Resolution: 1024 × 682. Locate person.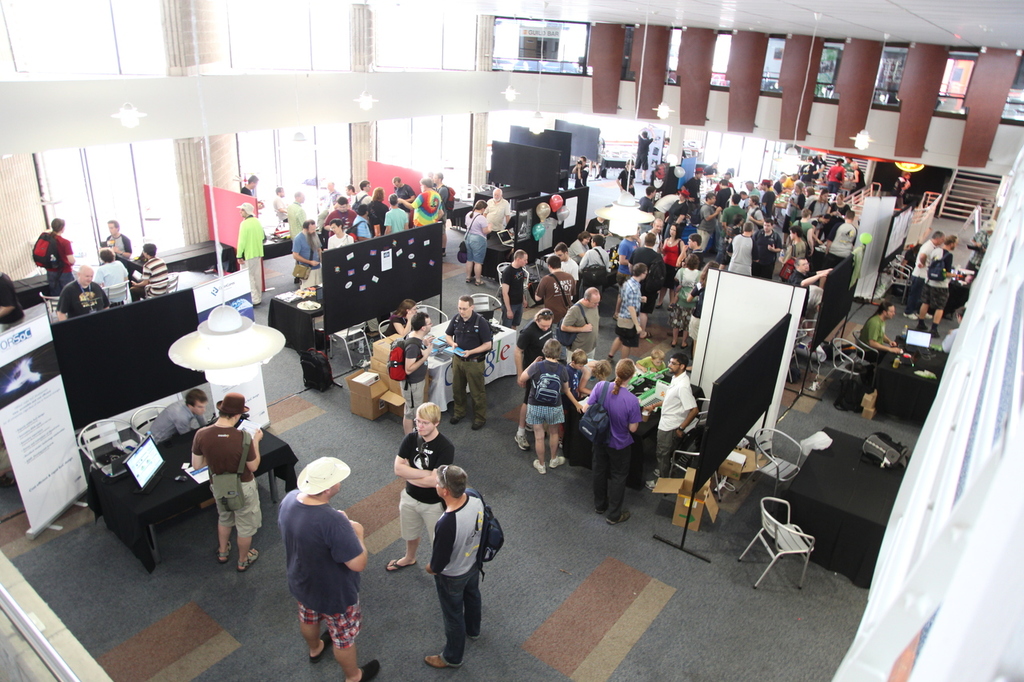
[left=571, top=234, right=613, bottom=273].
